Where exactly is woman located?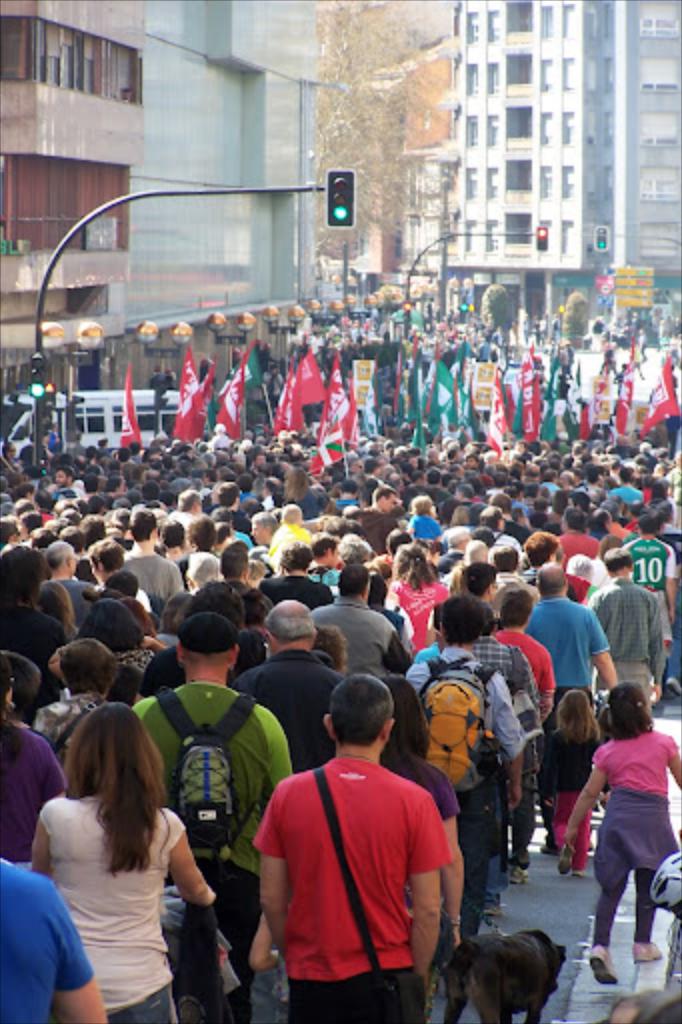
Its bounding box is crop(26, 712, 220, 1023).
